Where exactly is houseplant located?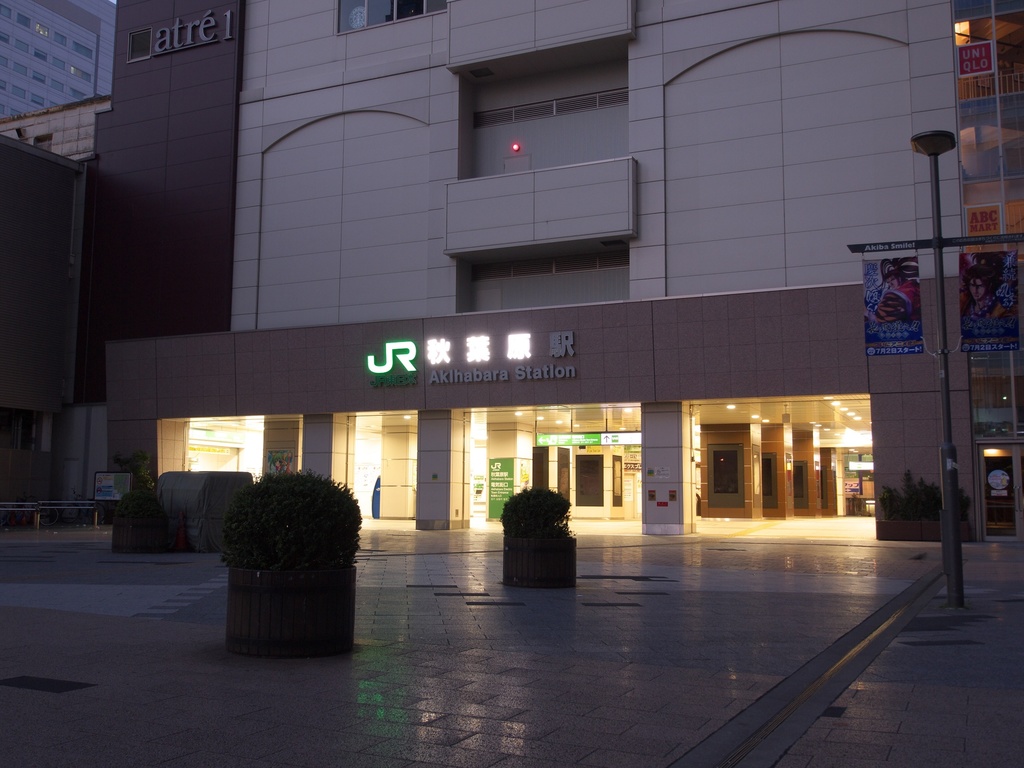
Its bounding box is (216,472,380,652).
